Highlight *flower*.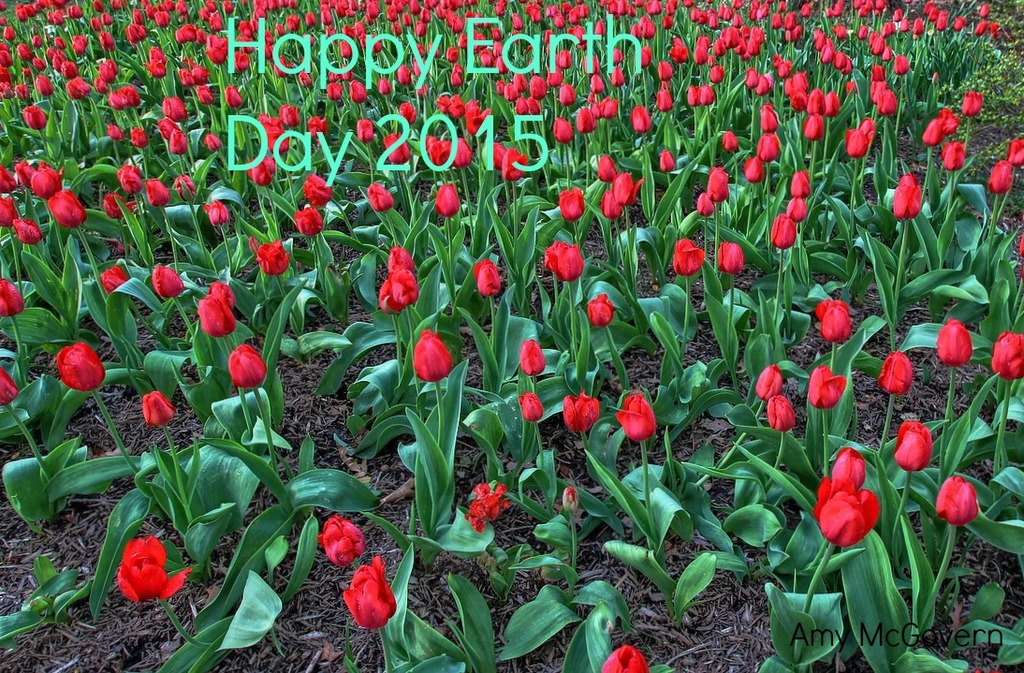
Highlighted region: bbox(989, 158, 1012, 195).
